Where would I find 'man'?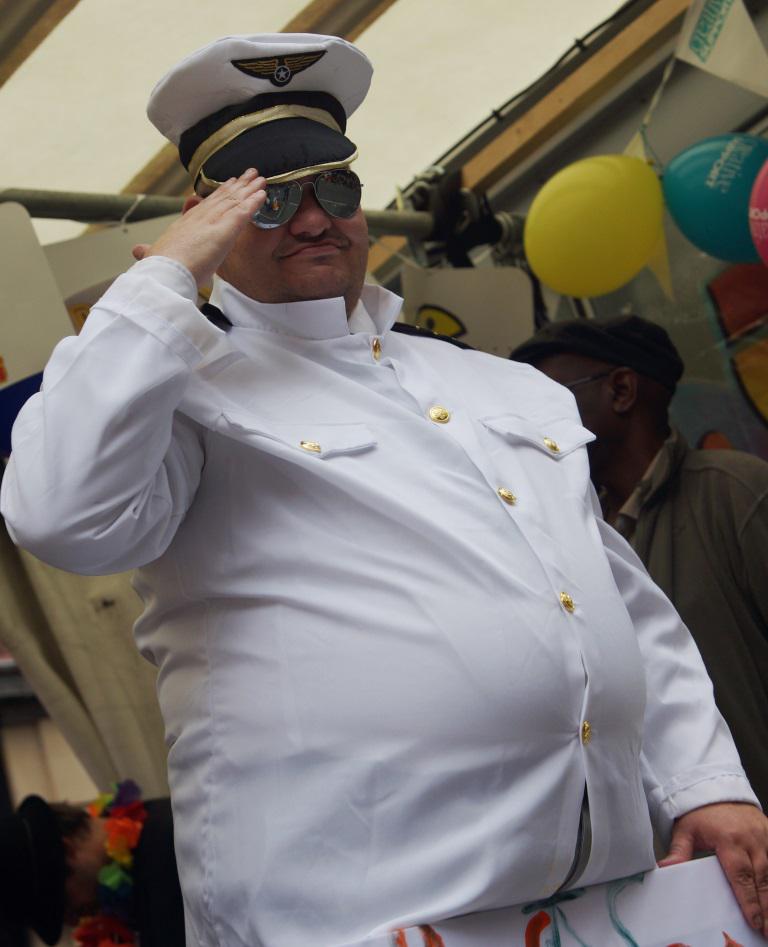
At 0, 24, 767, 945.
